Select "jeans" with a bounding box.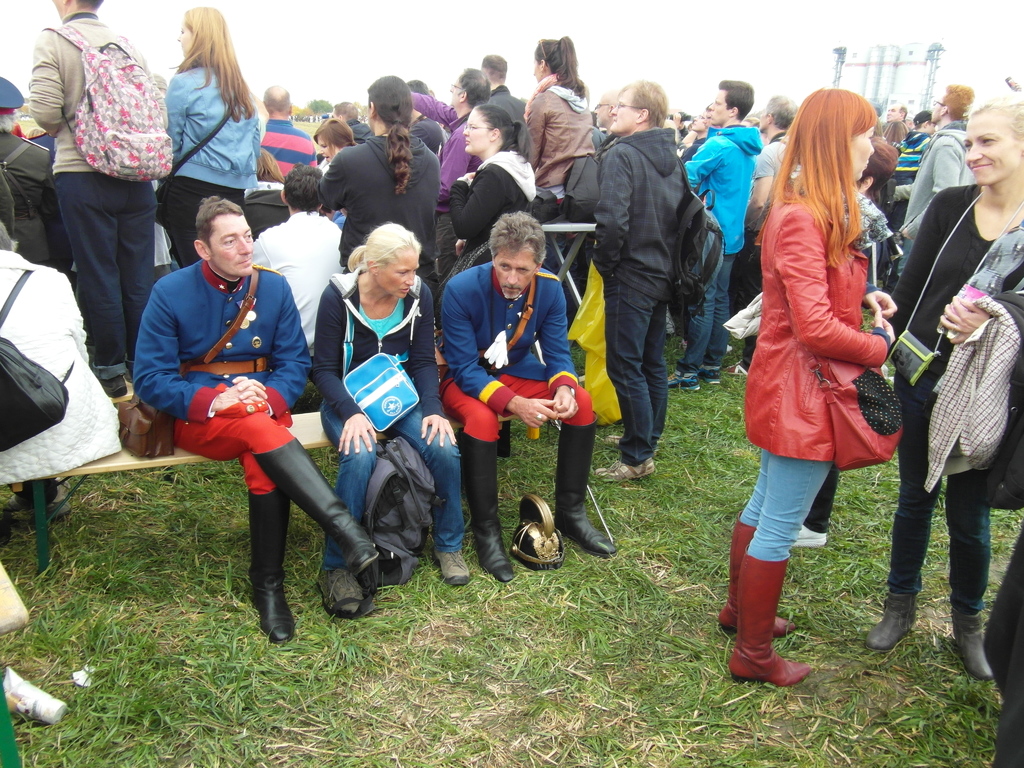
(x1=888, y1=399, x2=1004, y2=610).
